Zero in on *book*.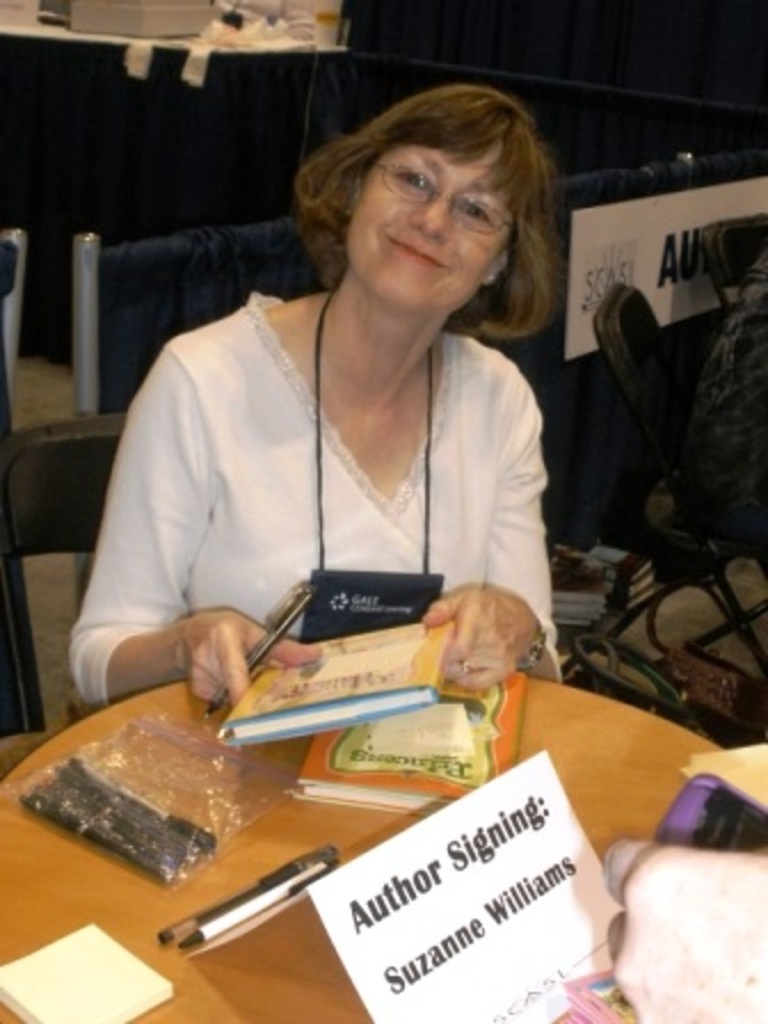
Zeroed in: 215 615 455 752.
